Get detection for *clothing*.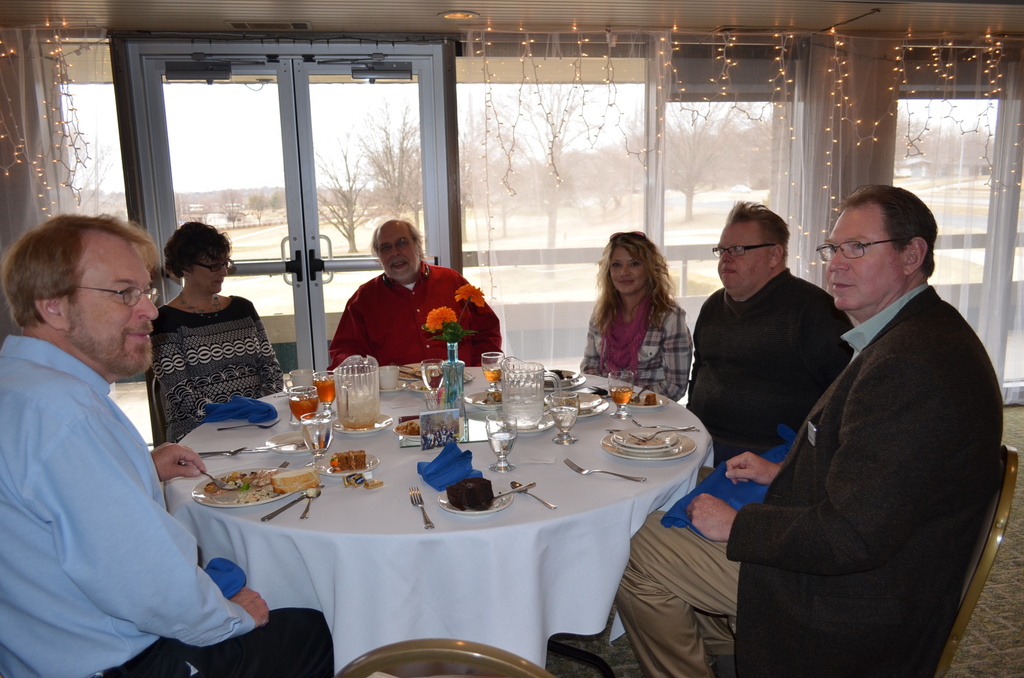
Detection: box=[0, 328, 339, 675].
